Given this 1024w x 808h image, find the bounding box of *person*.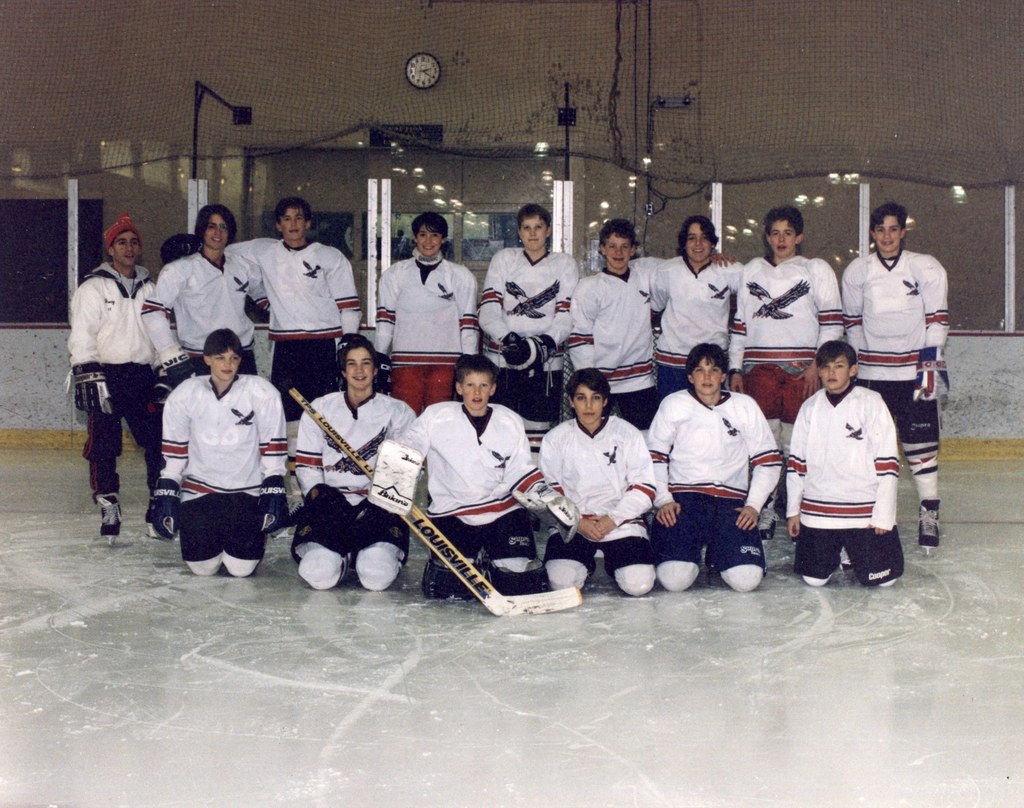
[646,216,769,436].
